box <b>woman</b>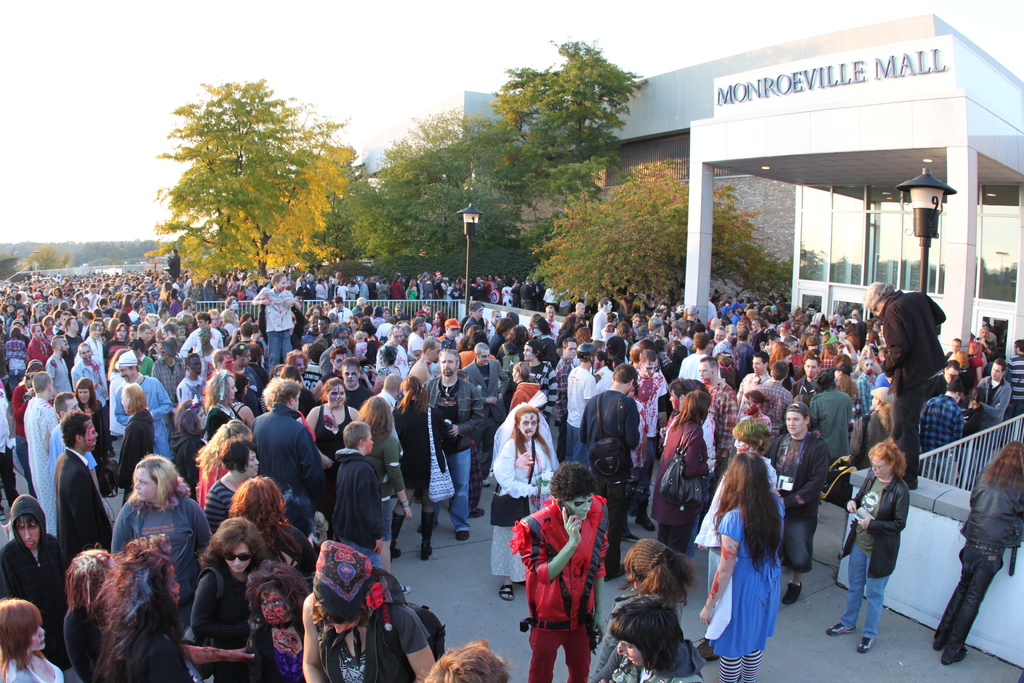
bbox=[195, 420, 263, 500]
